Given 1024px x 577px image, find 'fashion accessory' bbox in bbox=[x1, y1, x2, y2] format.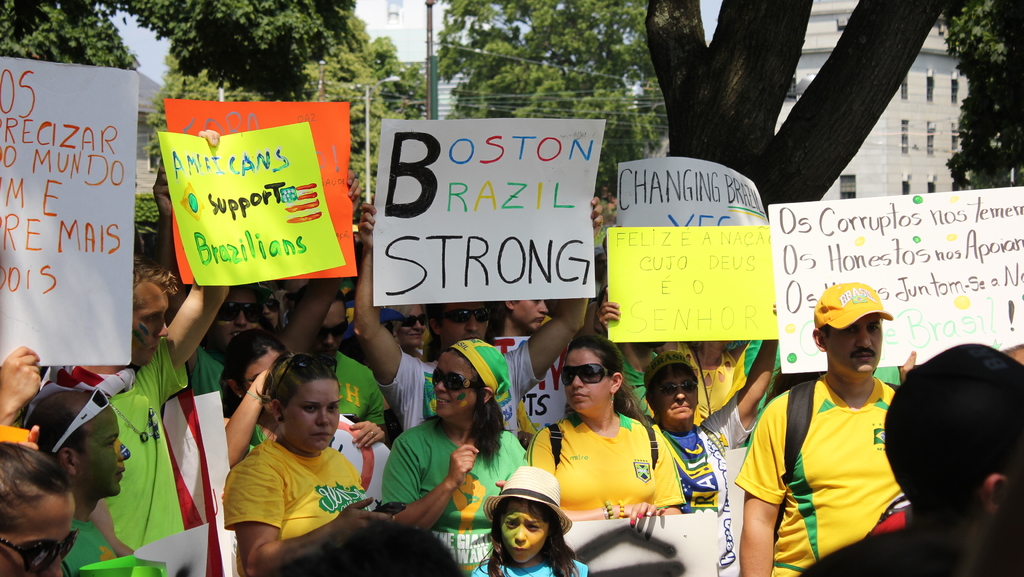
bbox=[109, 398, 154, 448].
